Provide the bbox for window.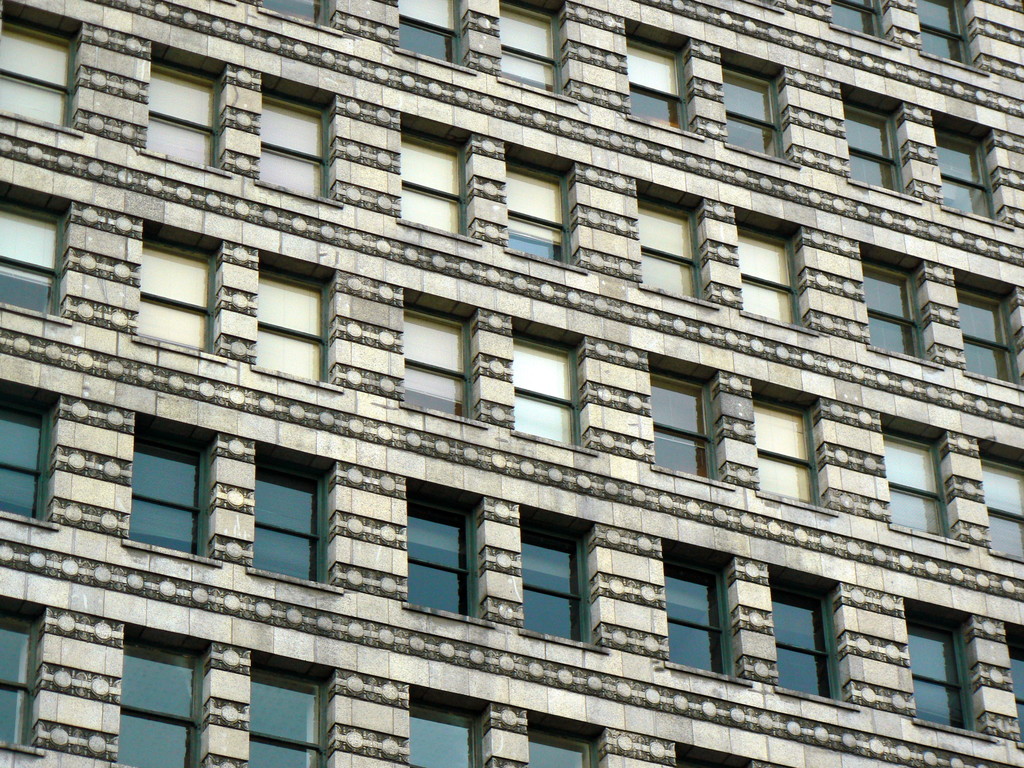
{"left": 499, "top": 8, "right": 563, "bottom": 90}.
